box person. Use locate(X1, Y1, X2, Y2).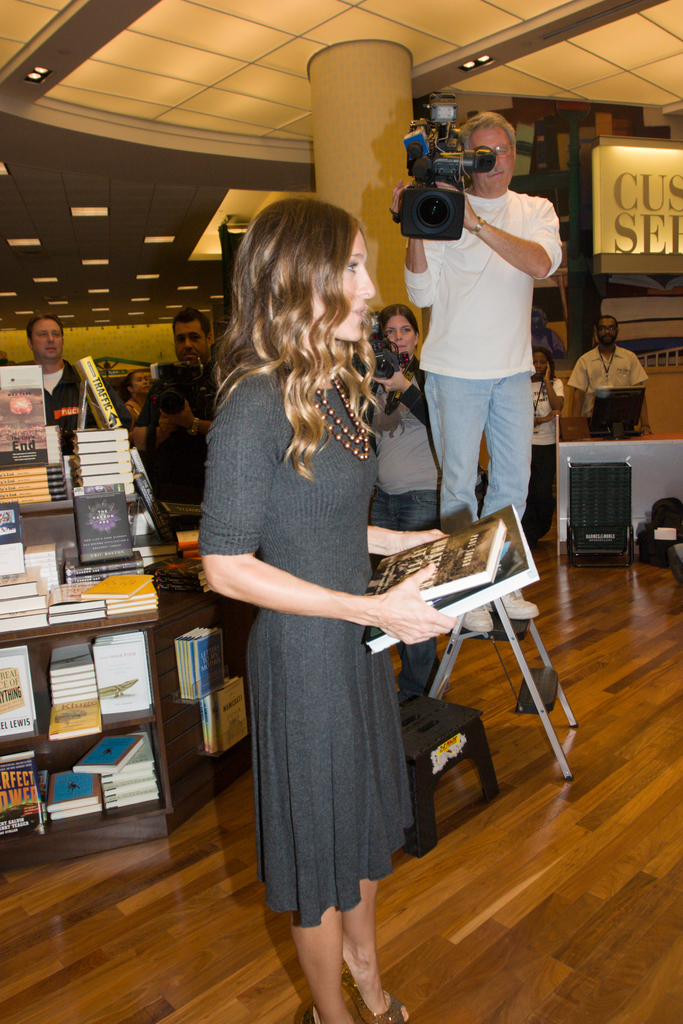
locate(402, 109, 567, 521).
